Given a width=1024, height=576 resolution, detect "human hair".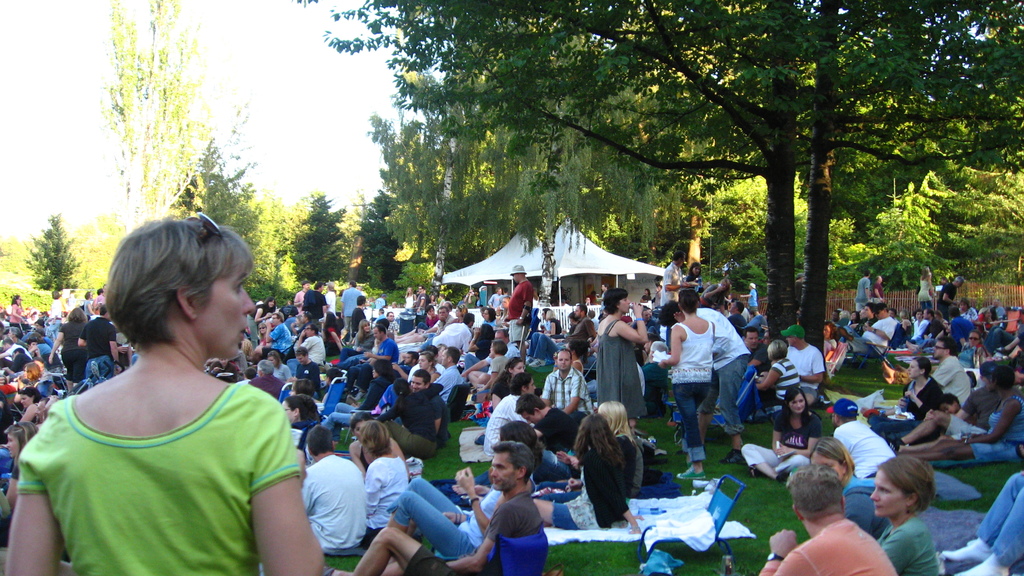
{"left": 1, "top": 420, "right": 40, "bottom": 446}.
